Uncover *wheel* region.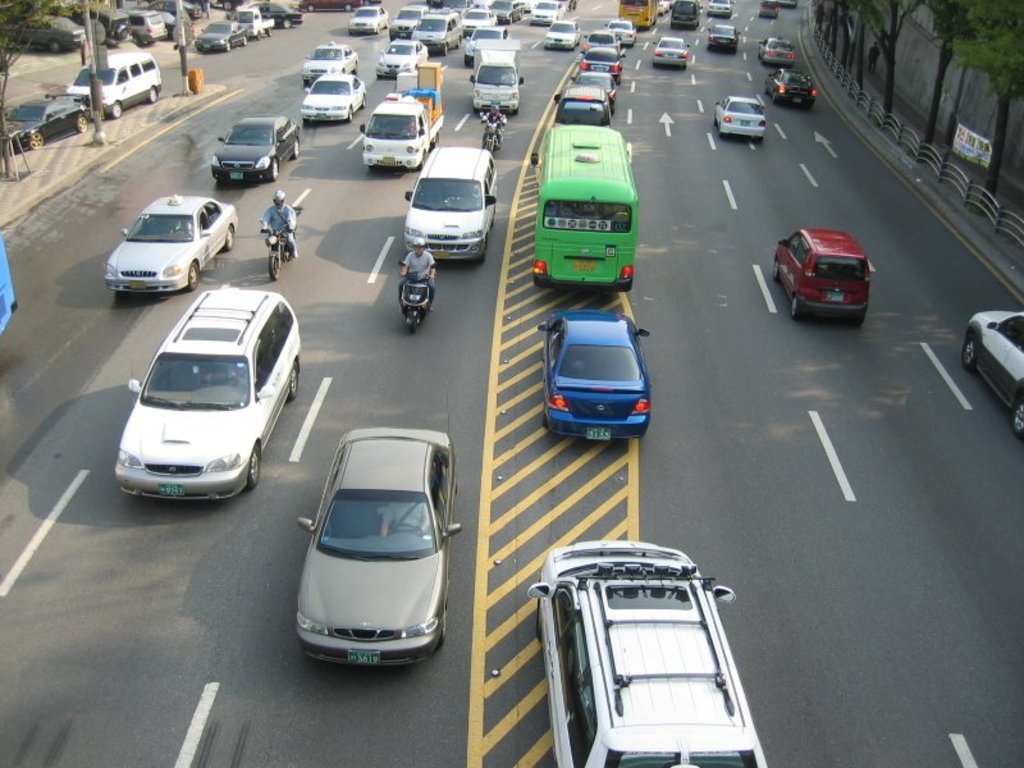
Uncovered: detection(961, 335, 977, 366).
